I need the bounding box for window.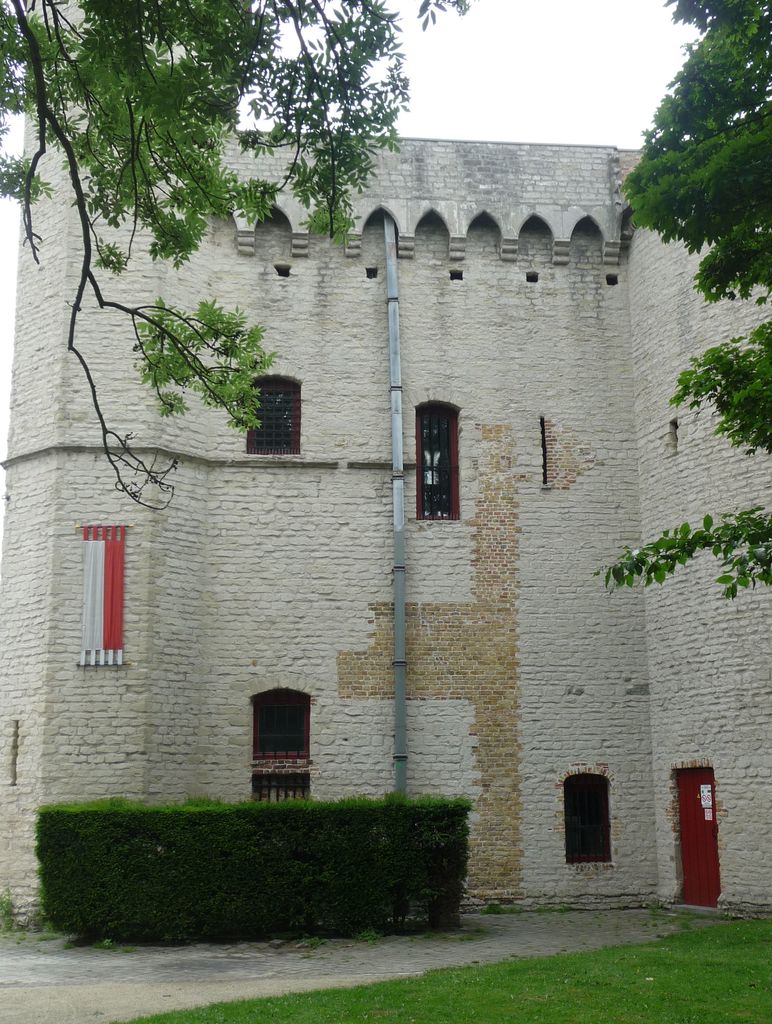
Here it is: crop(569, 779, 613, 868).
